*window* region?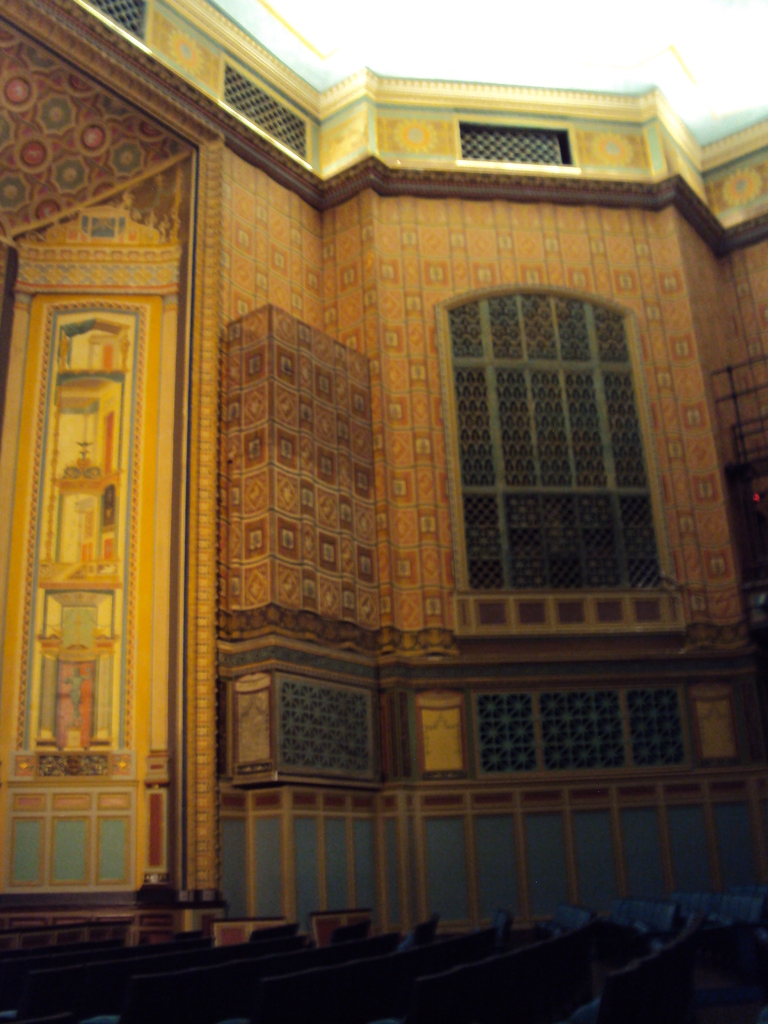
box=[429, 282, 689, 641]
